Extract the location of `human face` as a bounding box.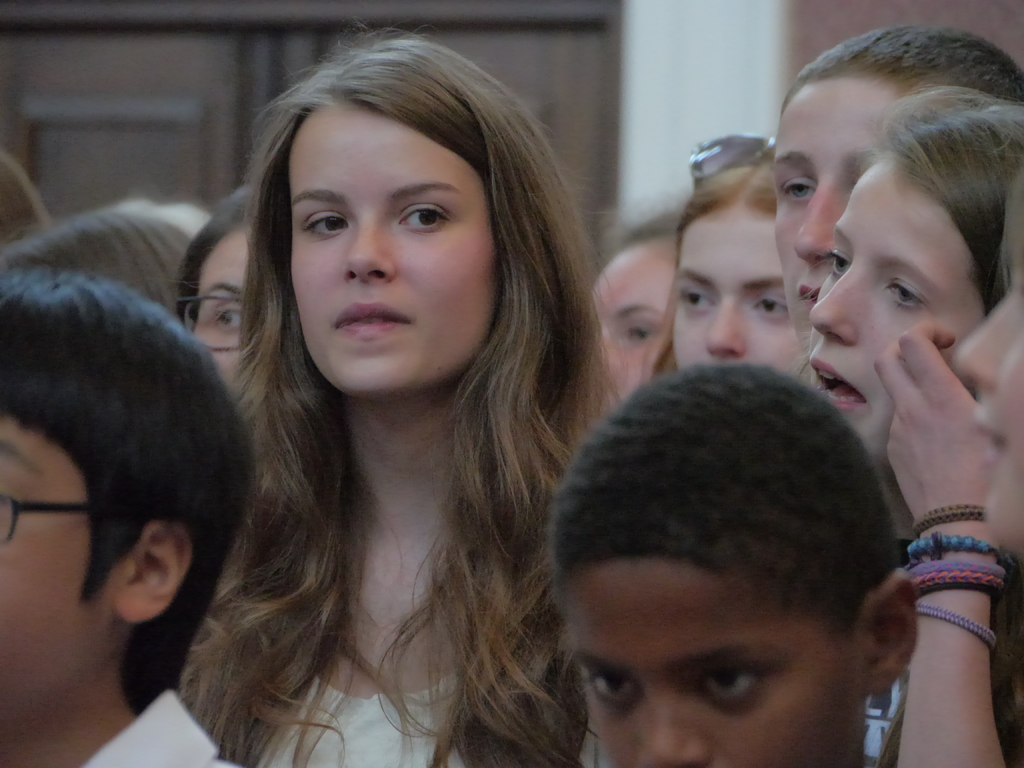
rect(805, 167, 979, 459).
